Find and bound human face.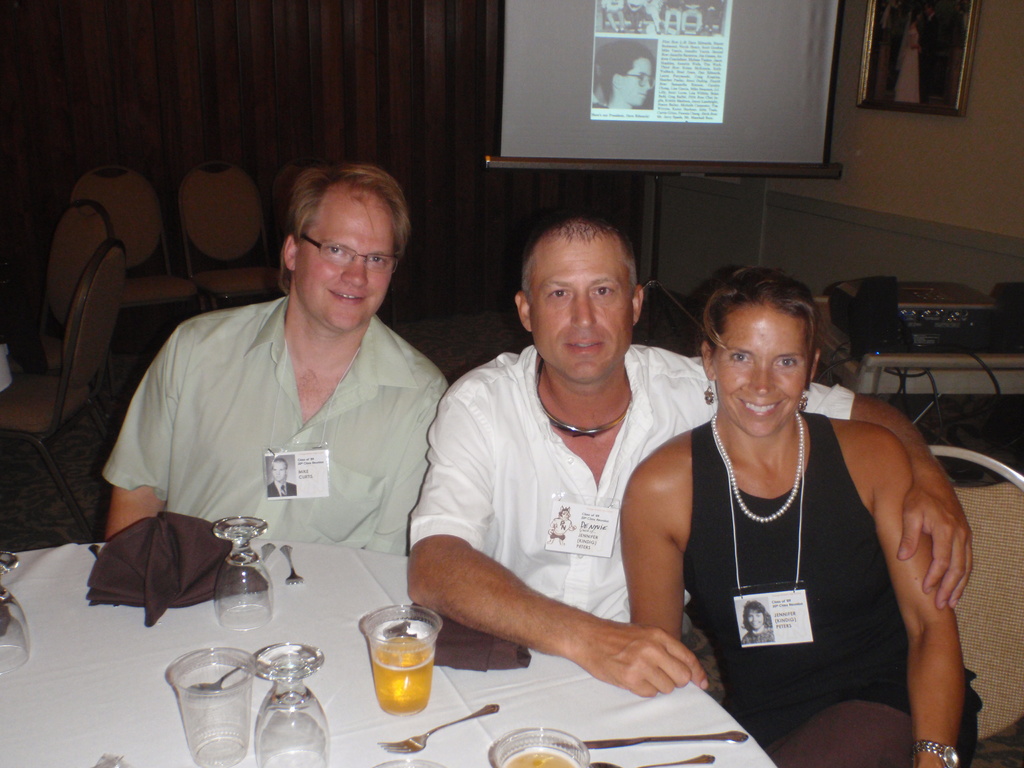
Bound: 269,458,289,483.
